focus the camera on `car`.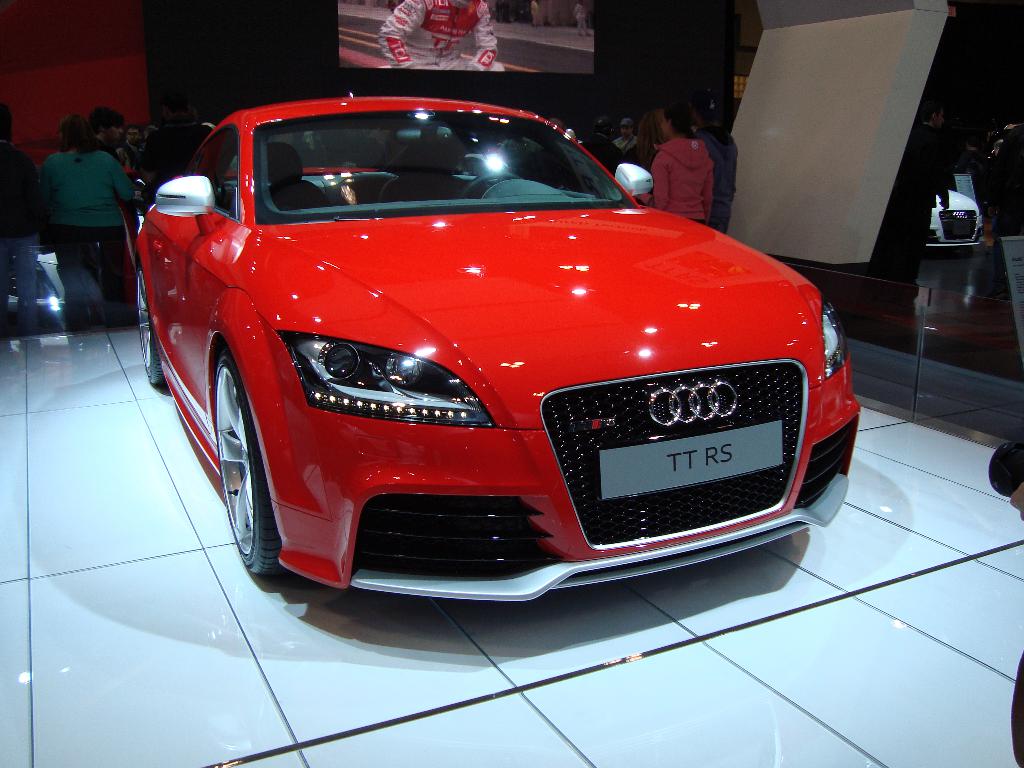
Focus region: x1=129 y1=93 x2=868 y2=610.
